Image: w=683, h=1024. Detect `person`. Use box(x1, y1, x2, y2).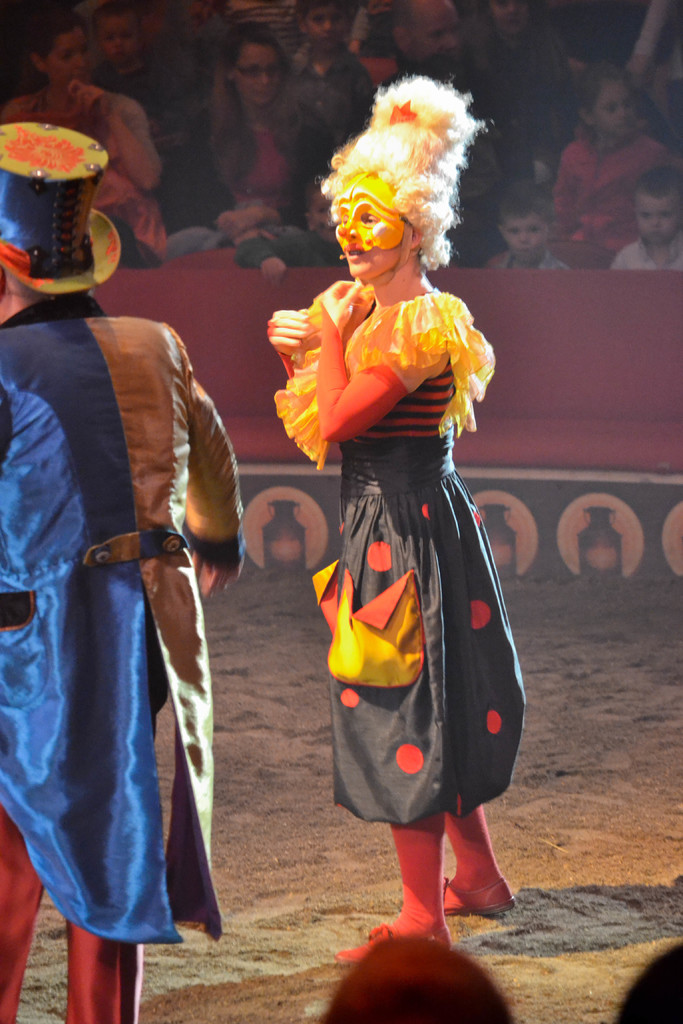
box(553, 72, 677, 270).
